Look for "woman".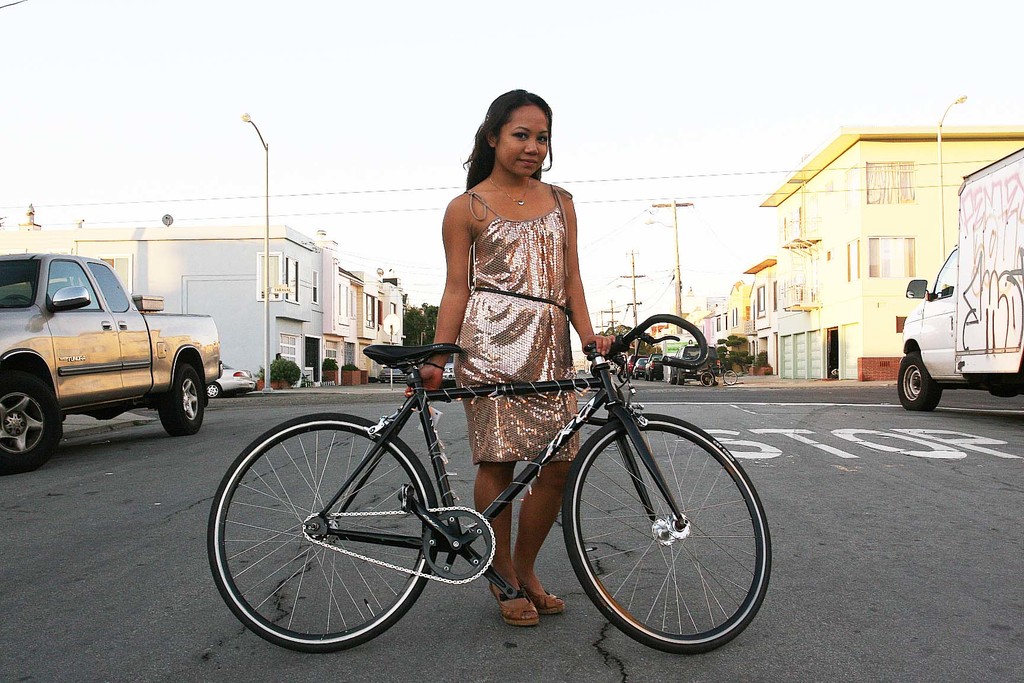
Found: (left=395, top=72, right=618, bottom=630).
